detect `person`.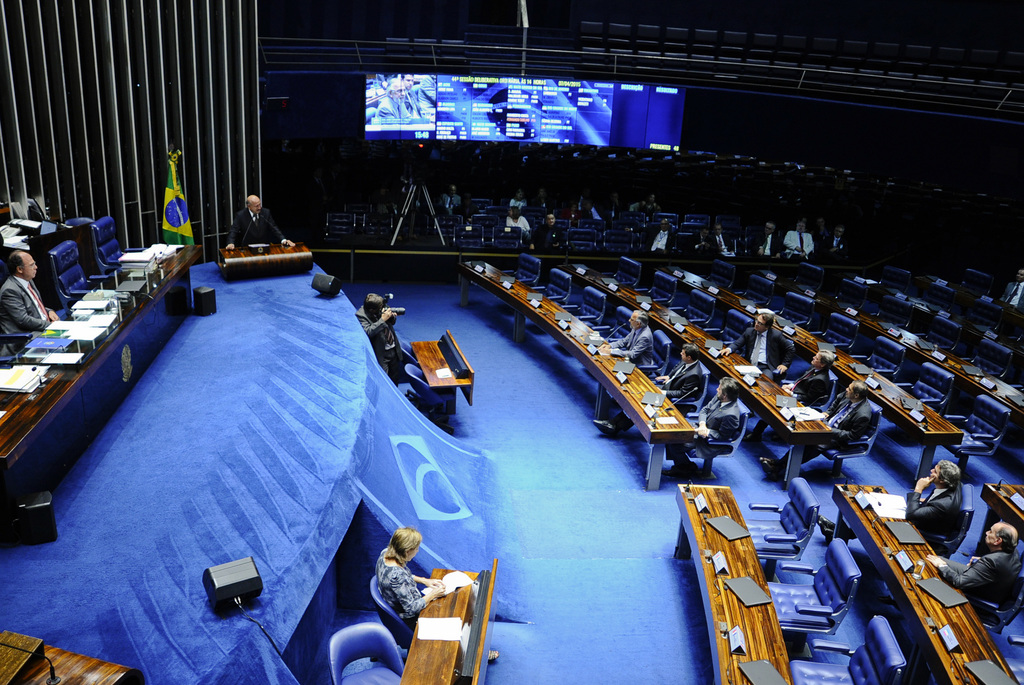
Detected at region(374, 518, 447, 622).
